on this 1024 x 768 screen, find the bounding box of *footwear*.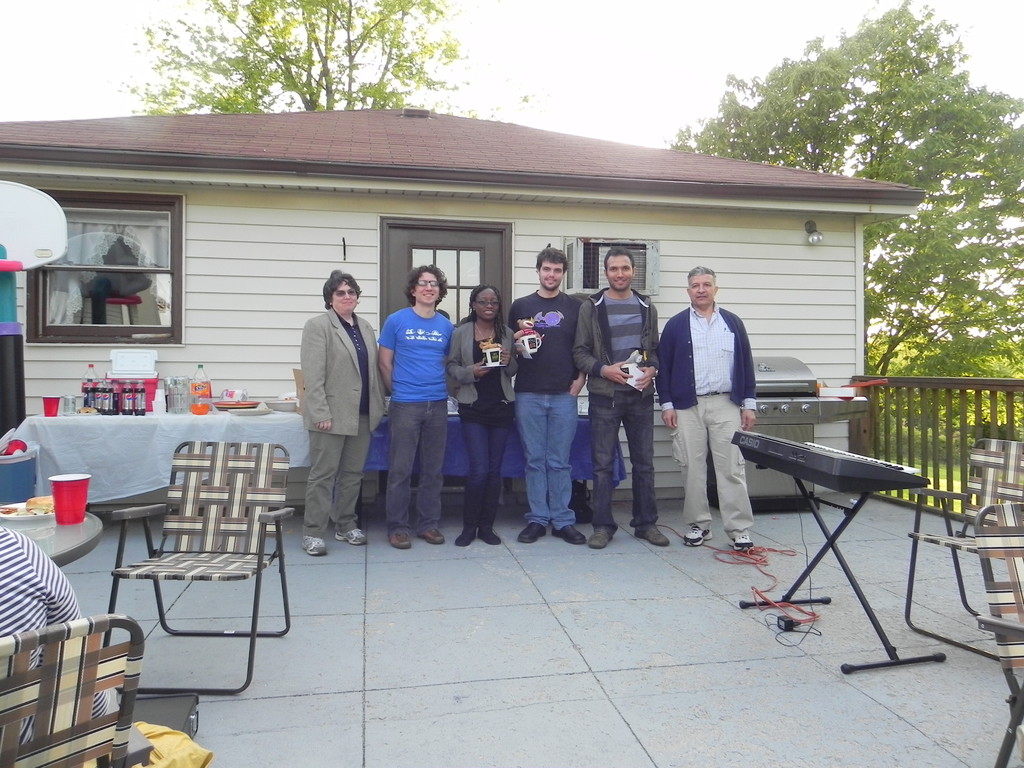
Bounding box: 419:531:446:545.
